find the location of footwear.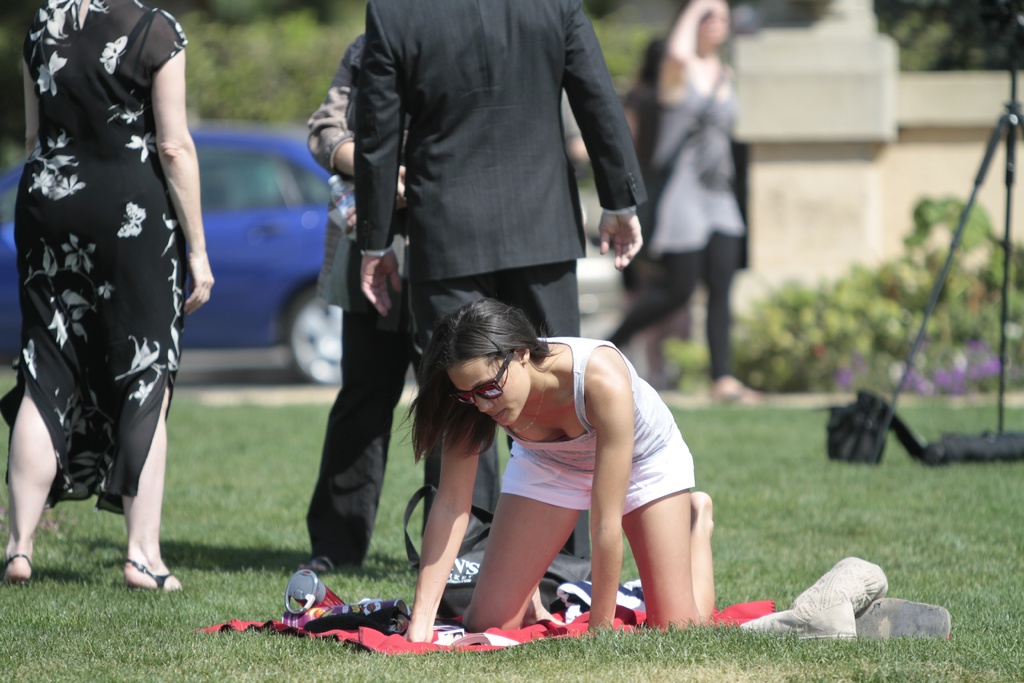
Location: (125,556,175,593).
